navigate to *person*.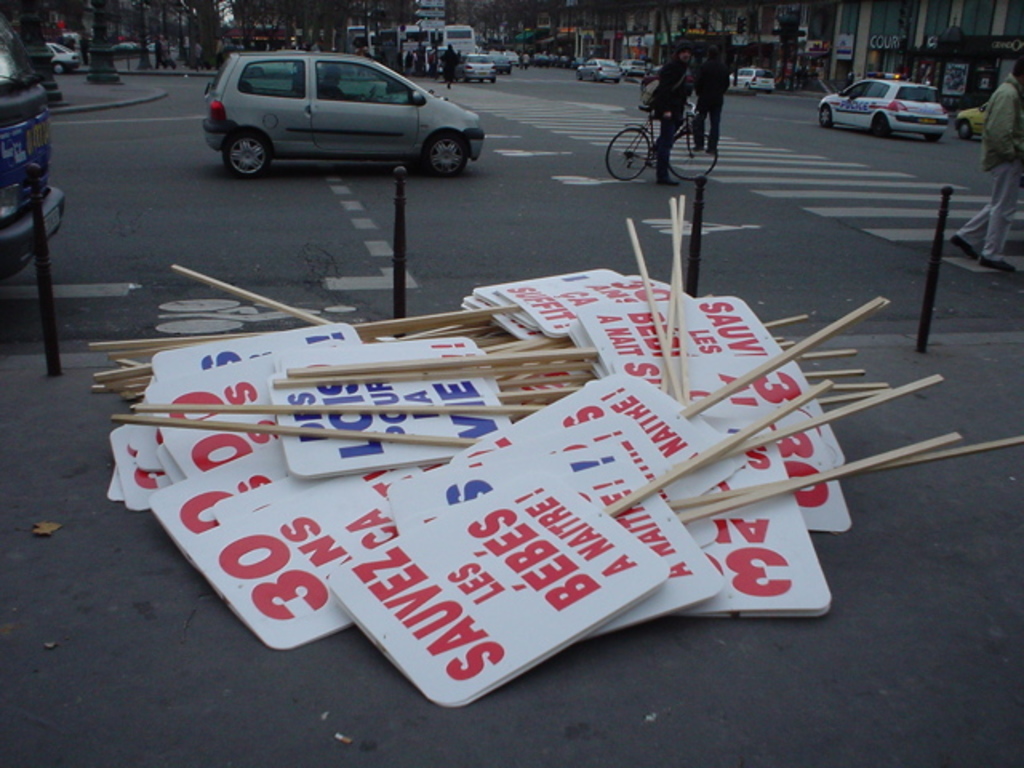
Navigation target: (x1=694, y1=34, x2=738, y2=149).
